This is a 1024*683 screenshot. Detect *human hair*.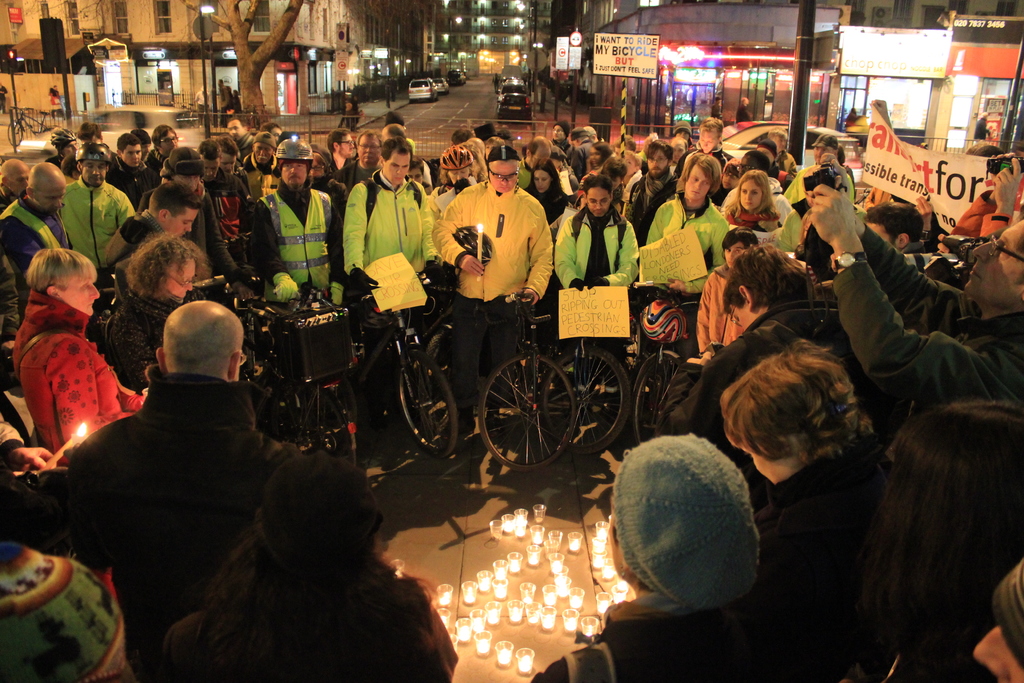
[x1=715, y1=340, x2=875, y2=463].
